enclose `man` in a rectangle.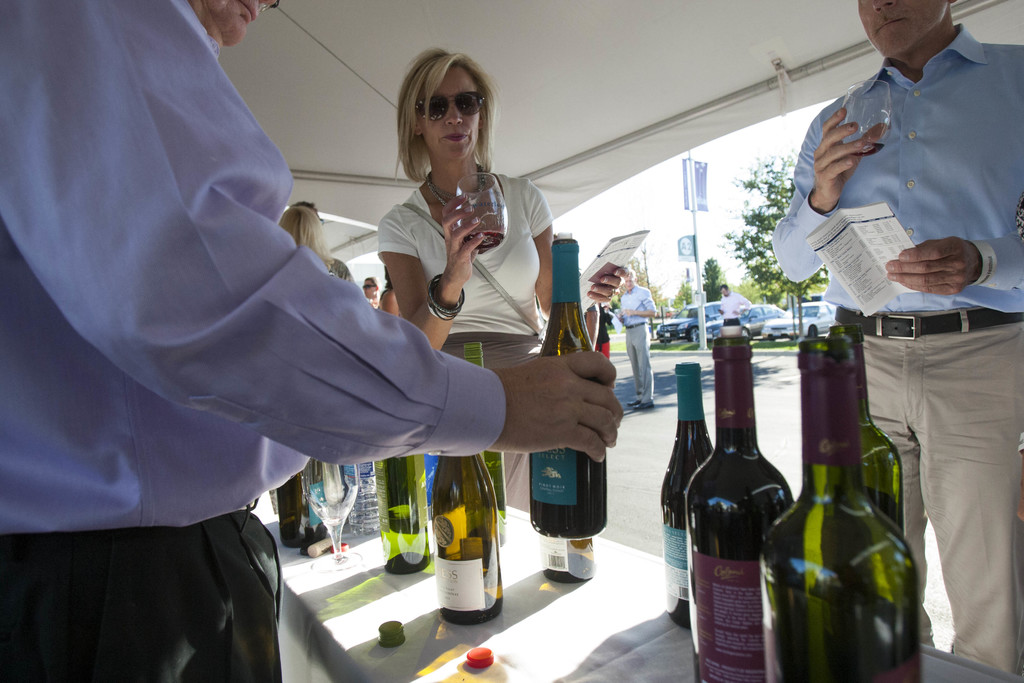
(left=615, top=266, right=659, bottom=413).
